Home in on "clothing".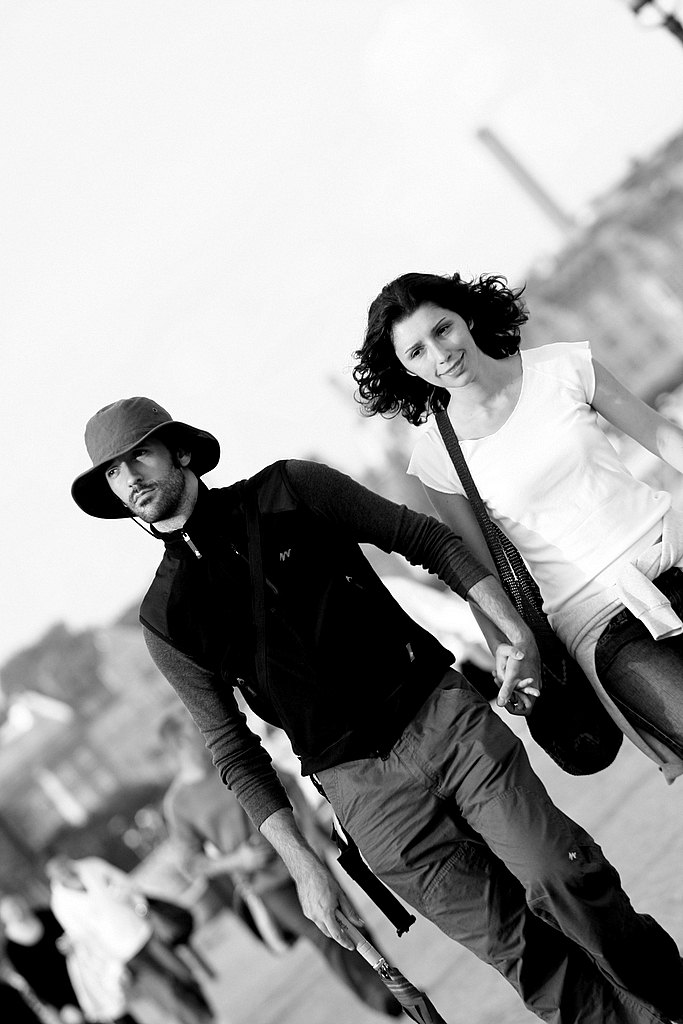
Homed in at box=[249, 688, 427, 945].
